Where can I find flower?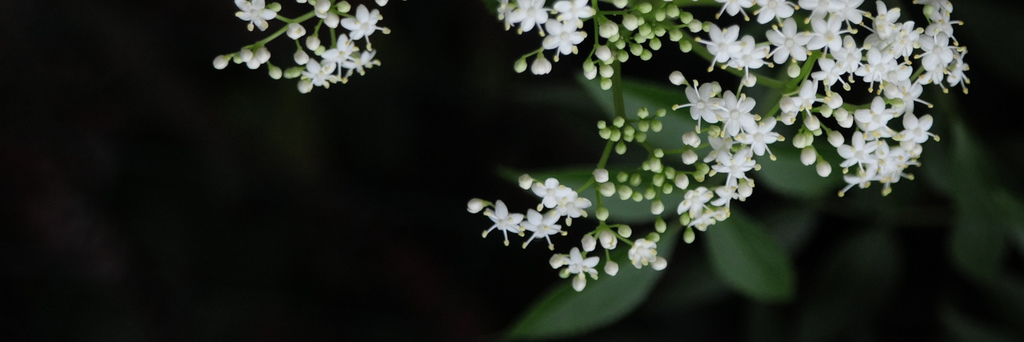
You can find it at {"left": 714, "top": 149, "right": 749, "bottom": 179}.
